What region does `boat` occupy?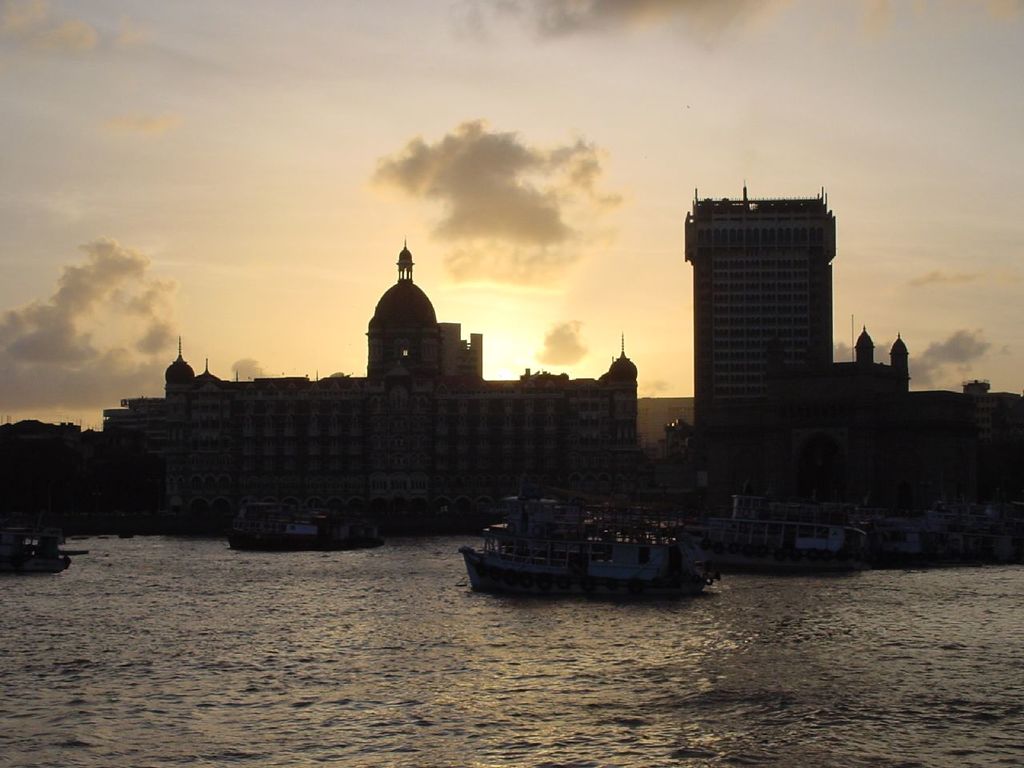
region(446, 478, 722, 602).
